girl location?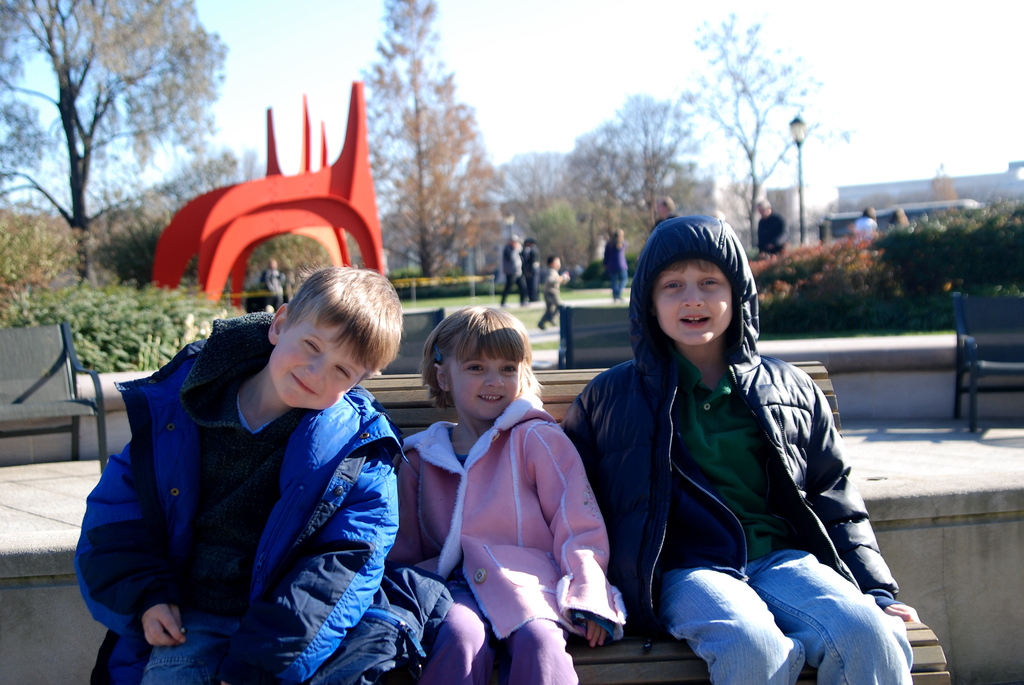
(x1=561, y1=218, x2=896, y2=684)
